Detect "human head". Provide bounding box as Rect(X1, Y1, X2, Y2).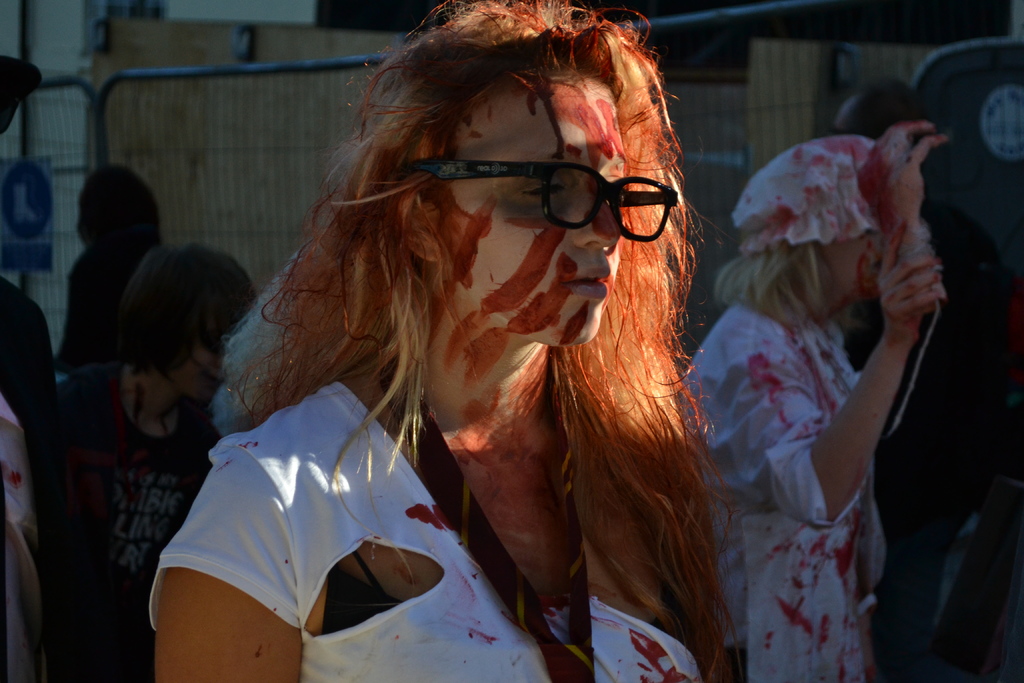
Rect(831, 78, 943, 167).
